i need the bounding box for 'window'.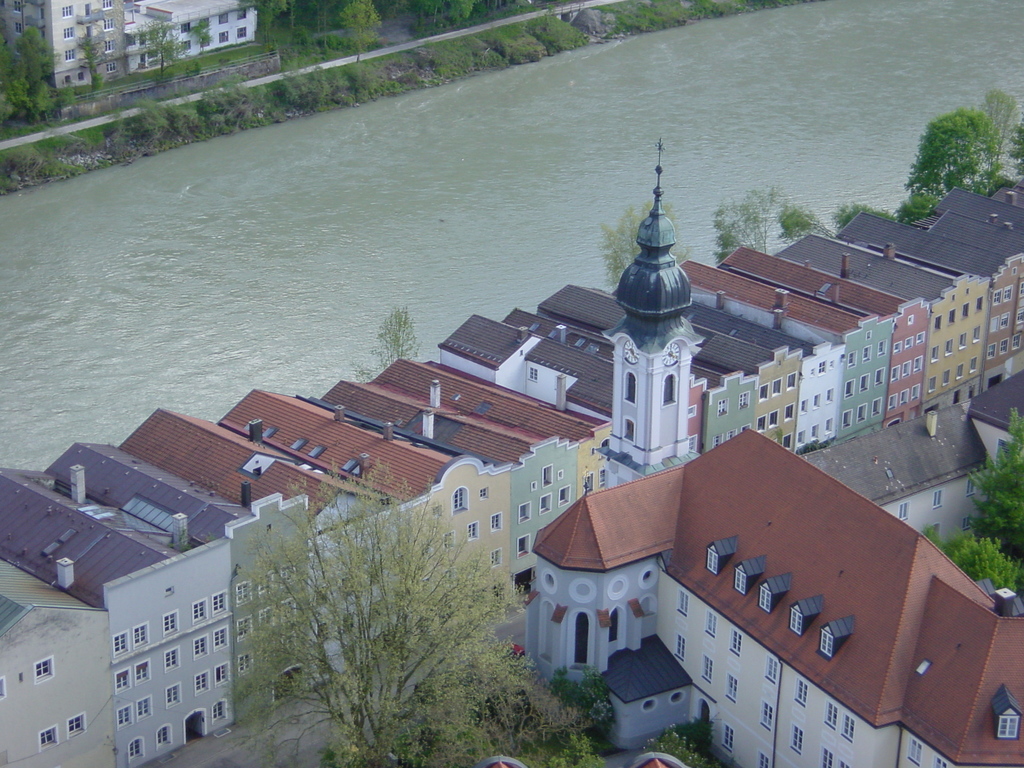
Here it is: locate(918, 333, 930, 347).
